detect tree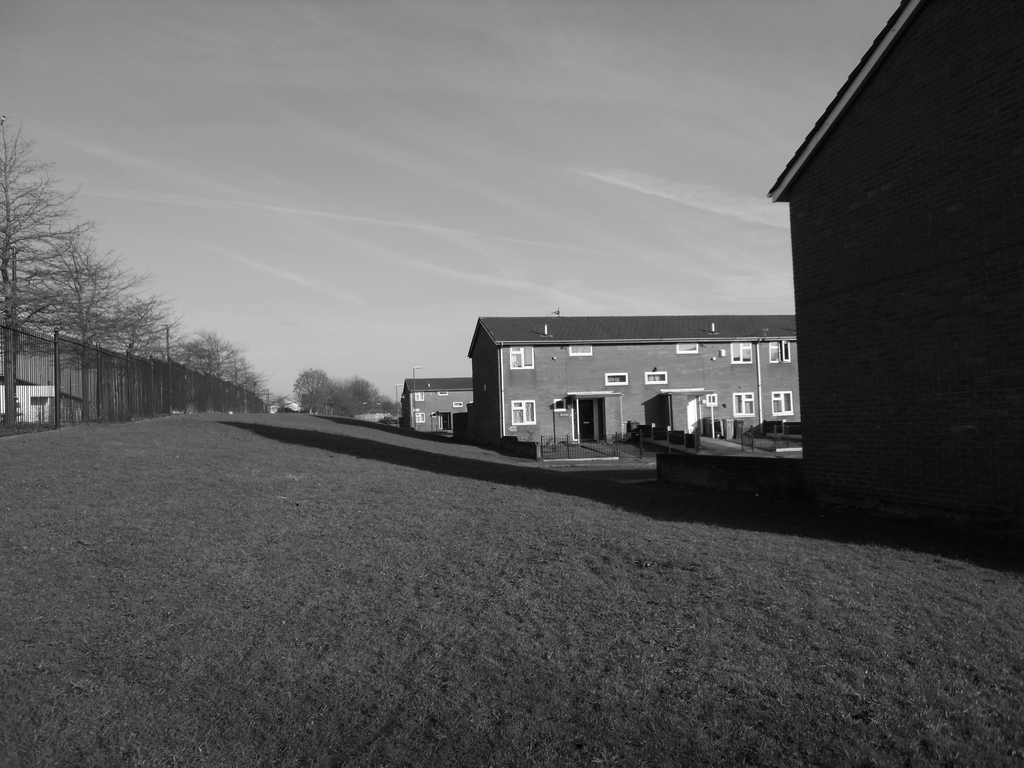
bbox=(295, 367, 335, 422)
